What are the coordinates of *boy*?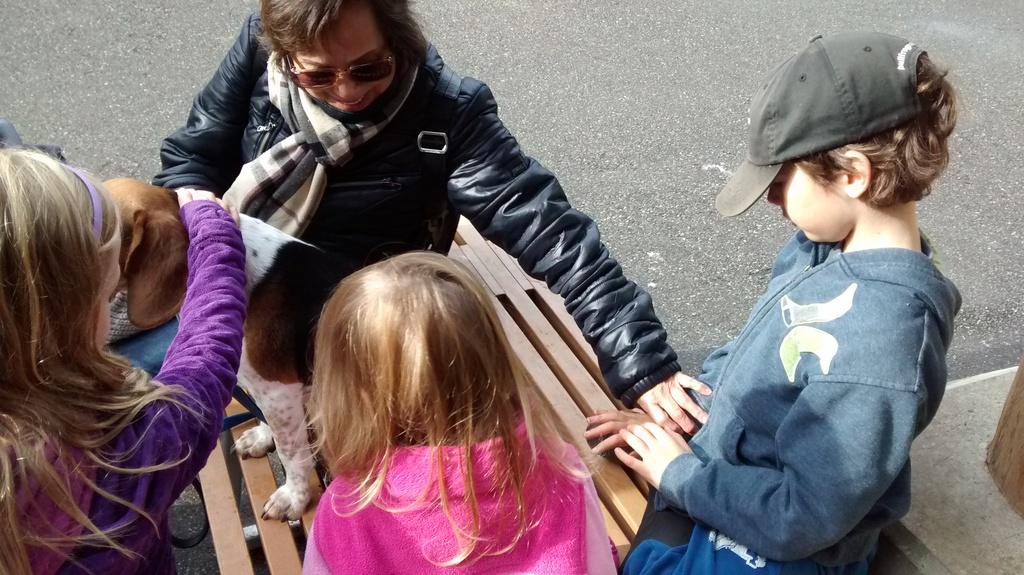
select_region(614, 25, 968, 574).
